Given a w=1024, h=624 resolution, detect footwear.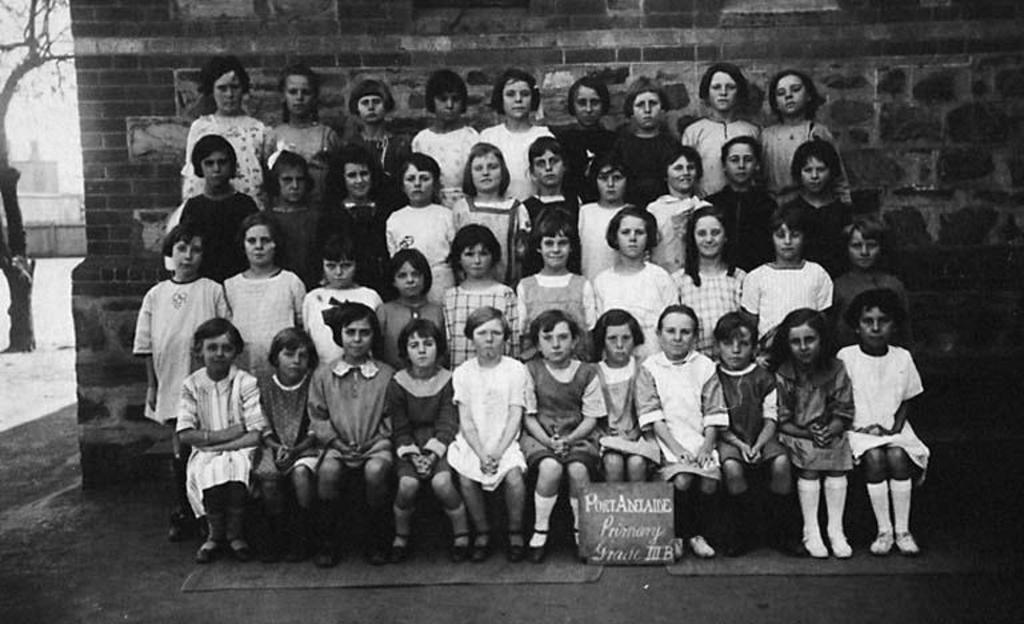
l=264, t=527, r=281, b=567.
